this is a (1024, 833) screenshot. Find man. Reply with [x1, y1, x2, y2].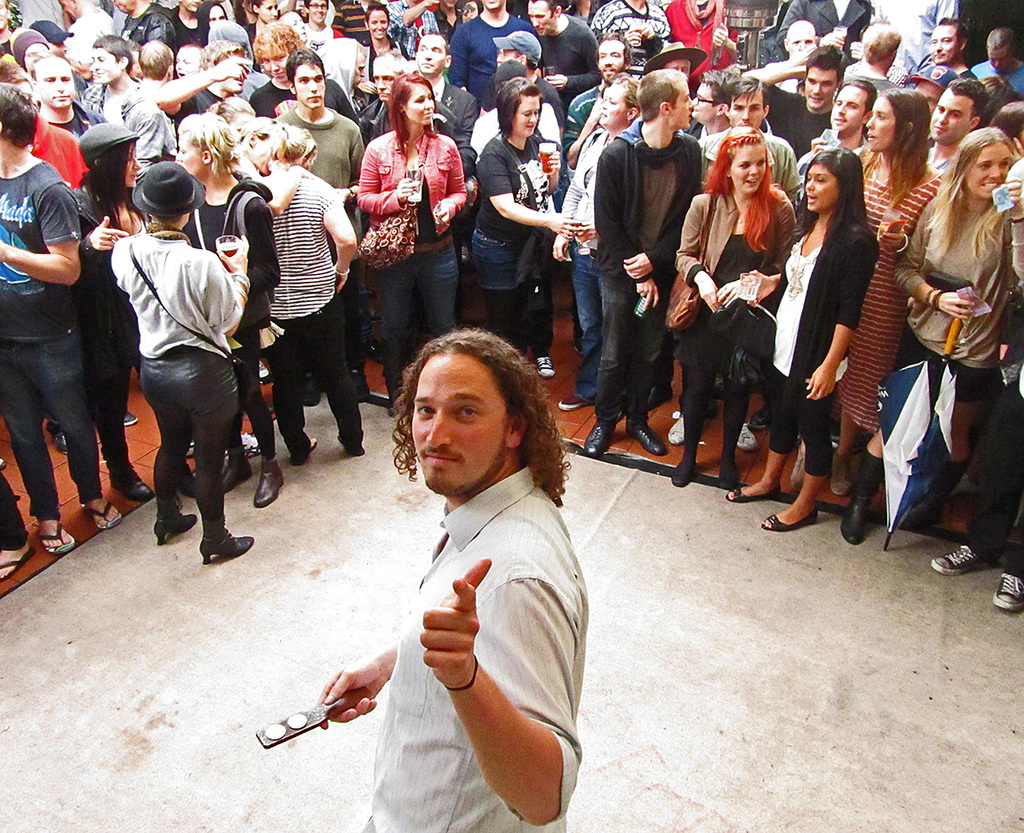
[570, 30, 628, 137].
